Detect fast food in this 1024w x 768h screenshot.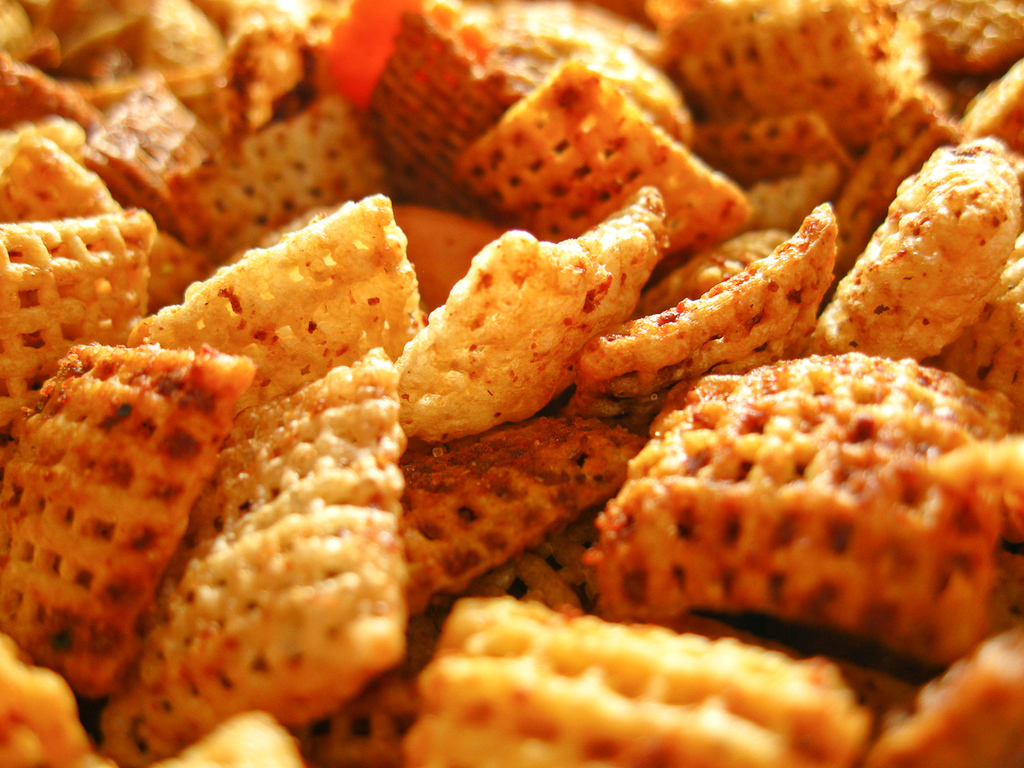
Detection: (0, 20, 1023, 747).
